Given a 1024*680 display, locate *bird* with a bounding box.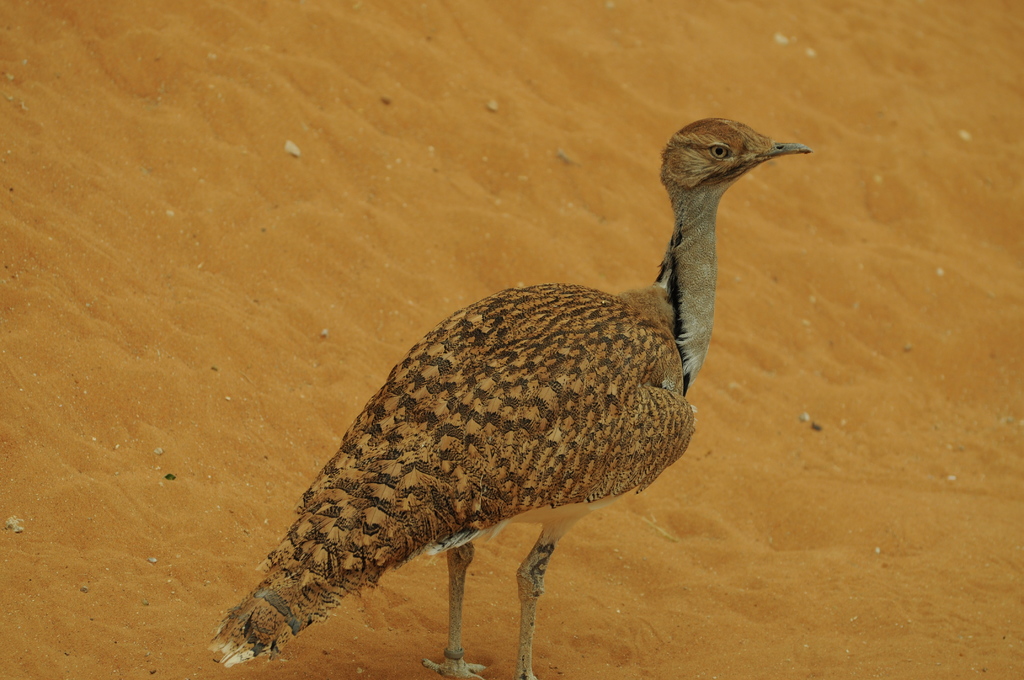
Located: 209 111 800 679.
